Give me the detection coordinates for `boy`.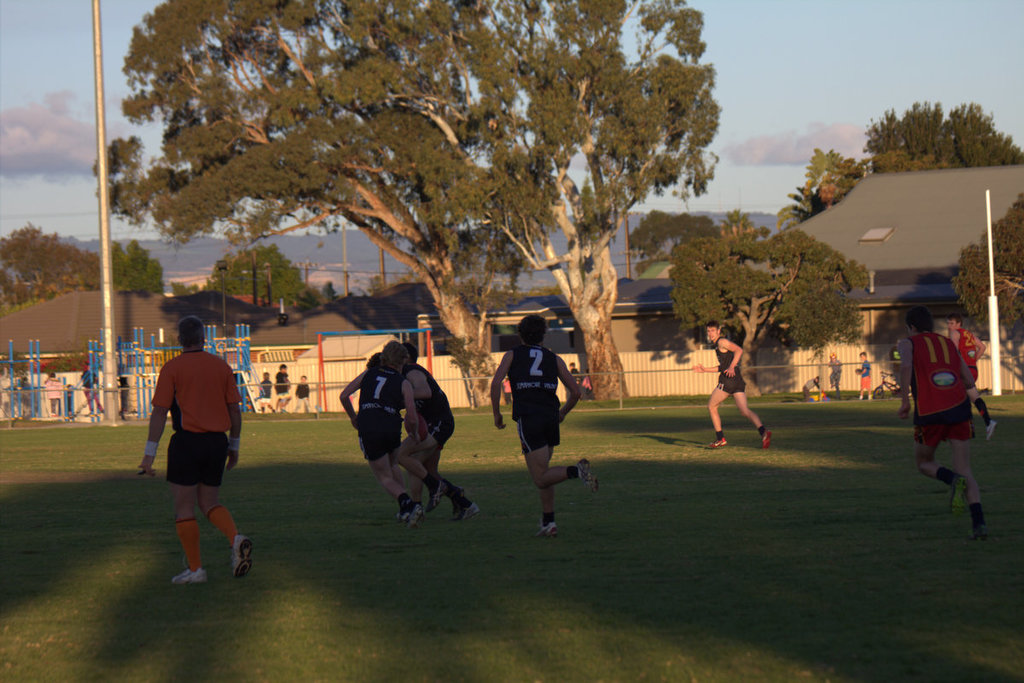
(706, 322, 773, 450).
